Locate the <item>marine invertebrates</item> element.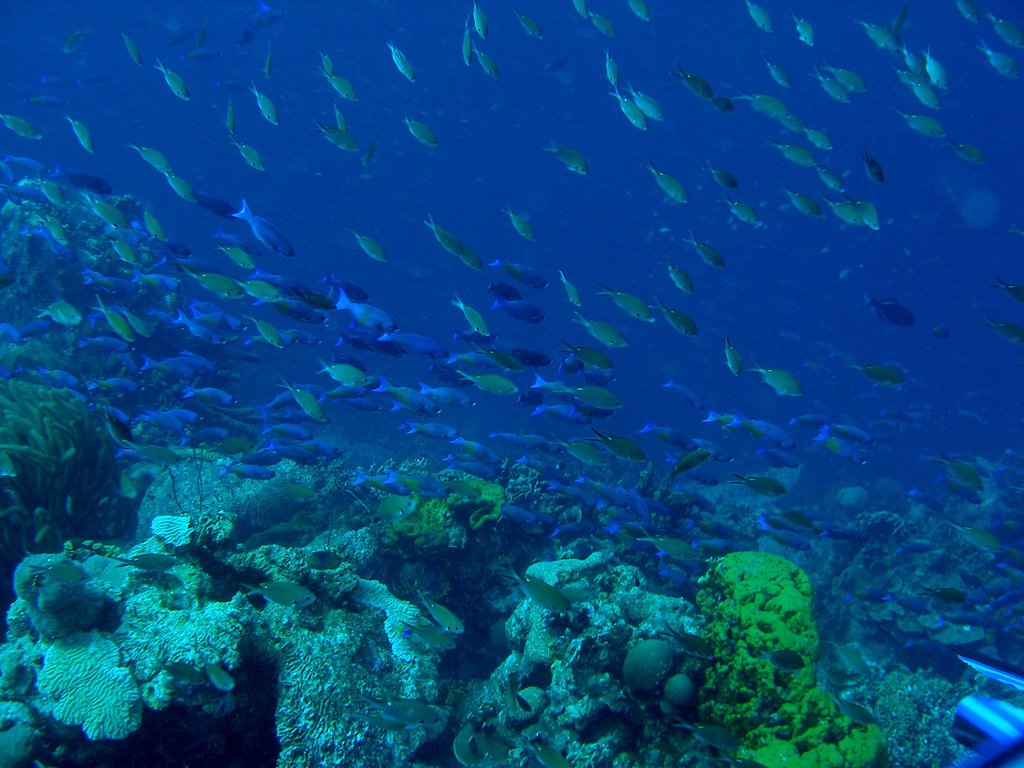
Element bbox: box=[11, 537, 118, 655].
